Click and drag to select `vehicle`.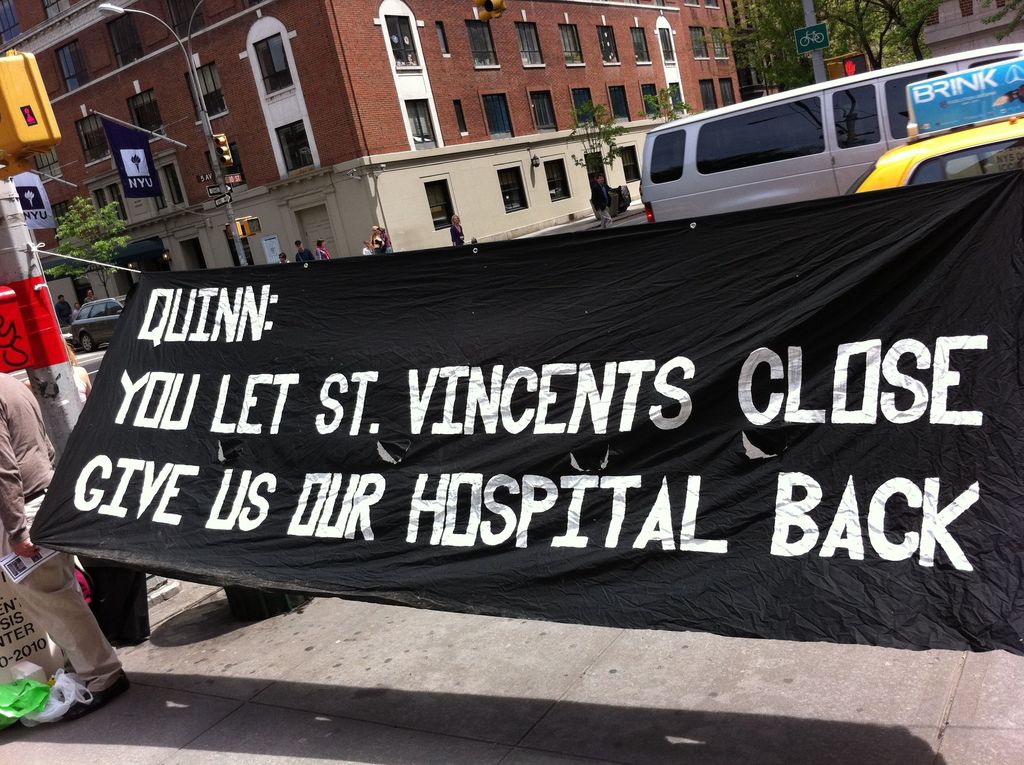
Selection: bbox=[639, 42, 1023, 227].
